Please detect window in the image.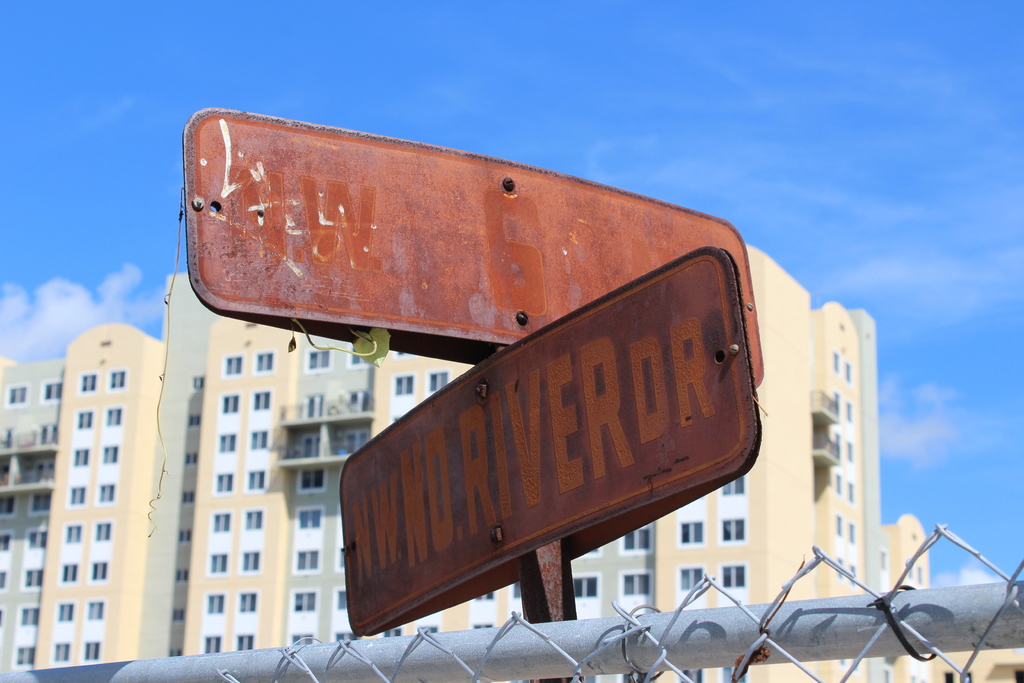
left=111, top=370, right=124, bottom=388.
